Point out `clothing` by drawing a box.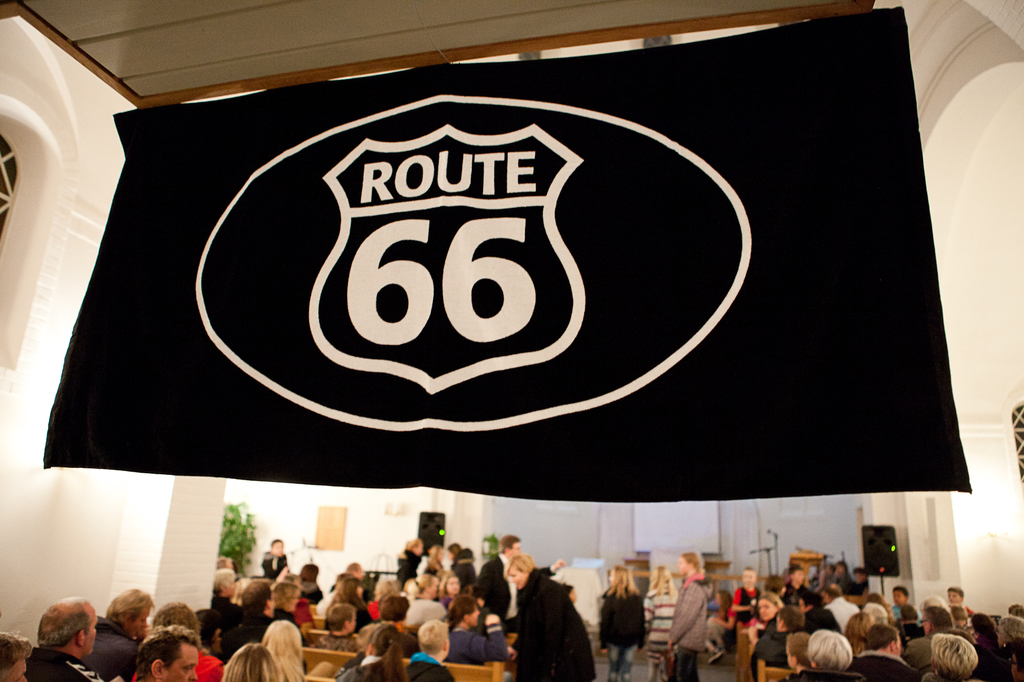
[left=395, top=550, right=421, bottom=580].
